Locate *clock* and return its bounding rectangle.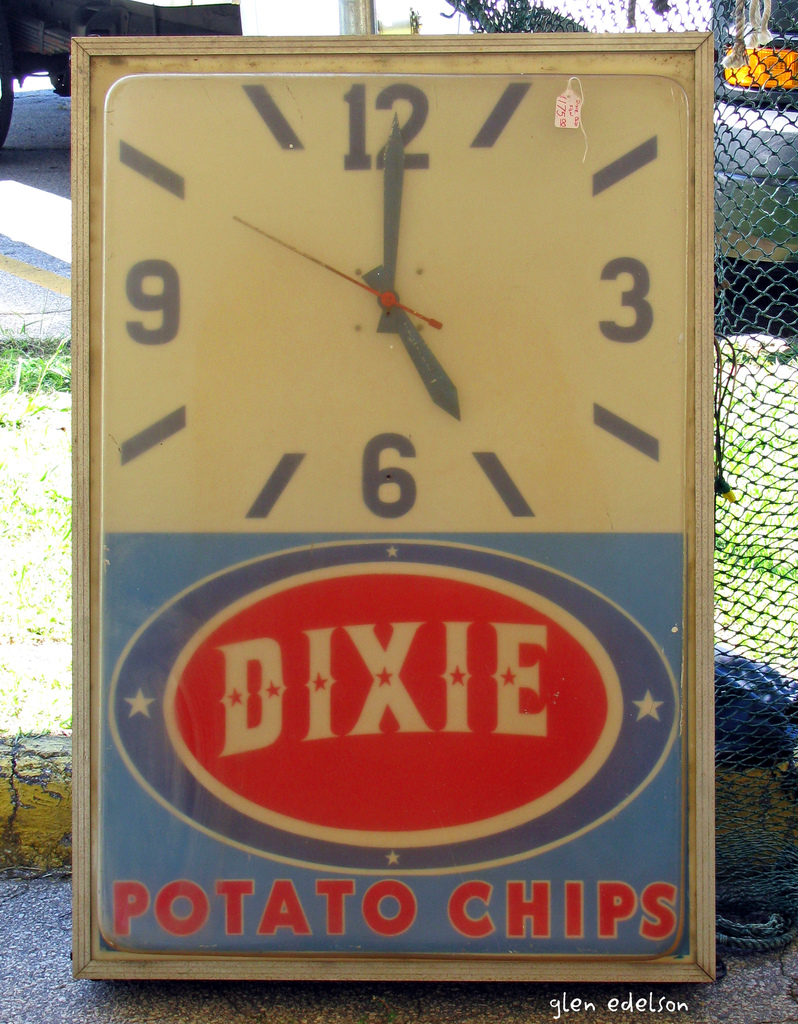
box(89, 60, 698, 532).
